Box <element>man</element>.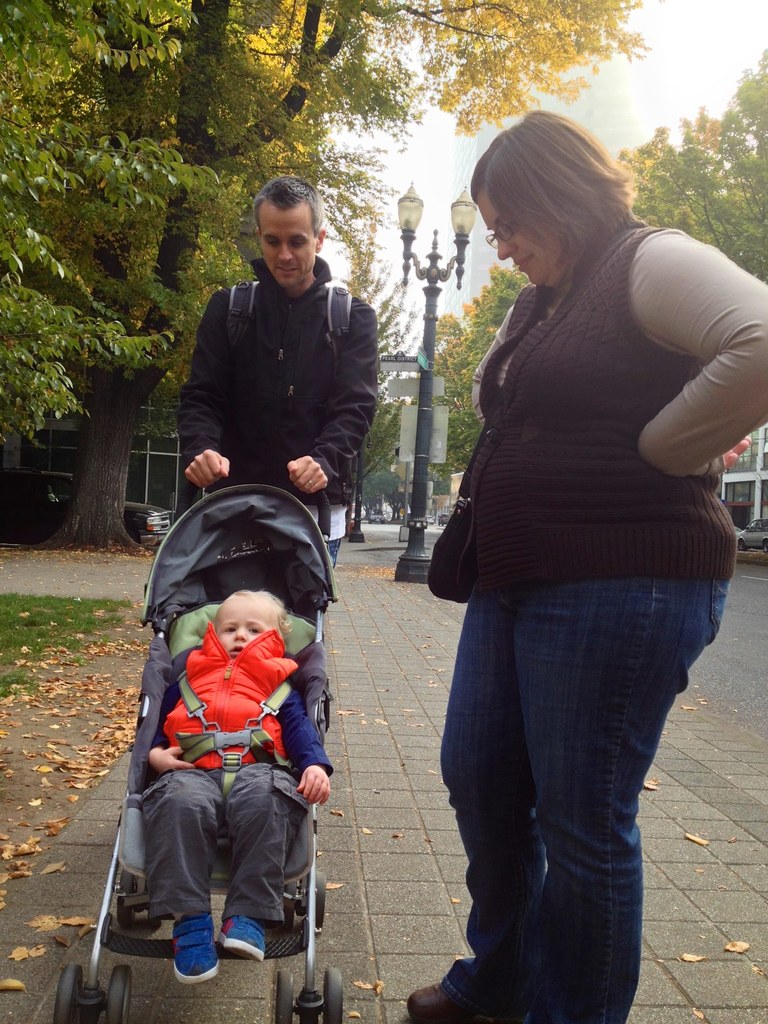
box=[154, 582, 330, 985].
